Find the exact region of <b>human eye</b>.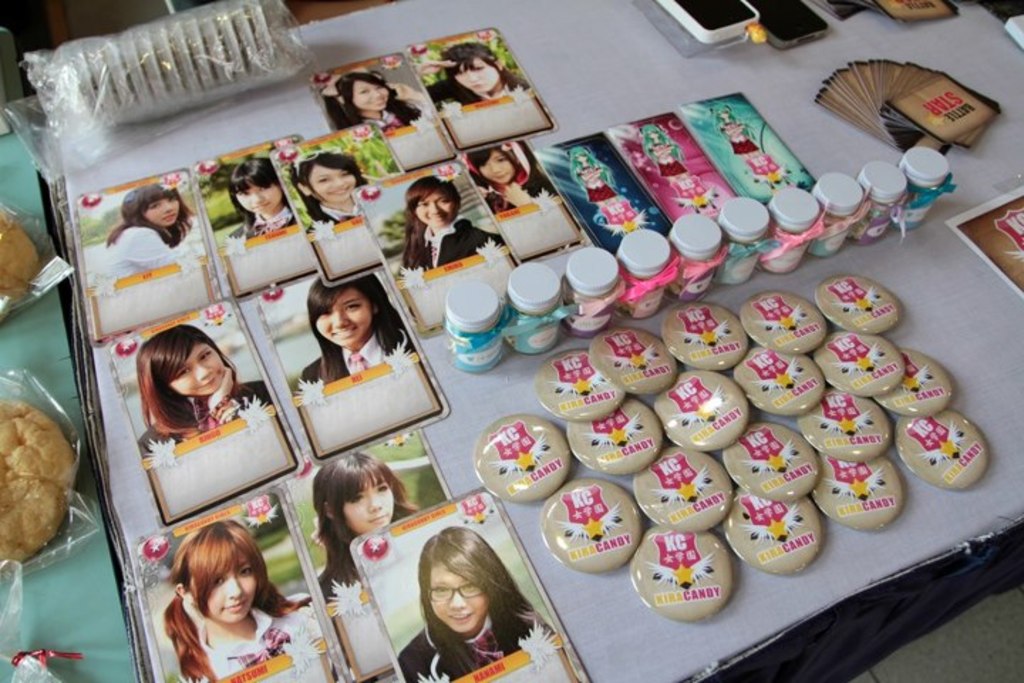
Exact region: x1=256 y1=184 x2=272 y2=192.
